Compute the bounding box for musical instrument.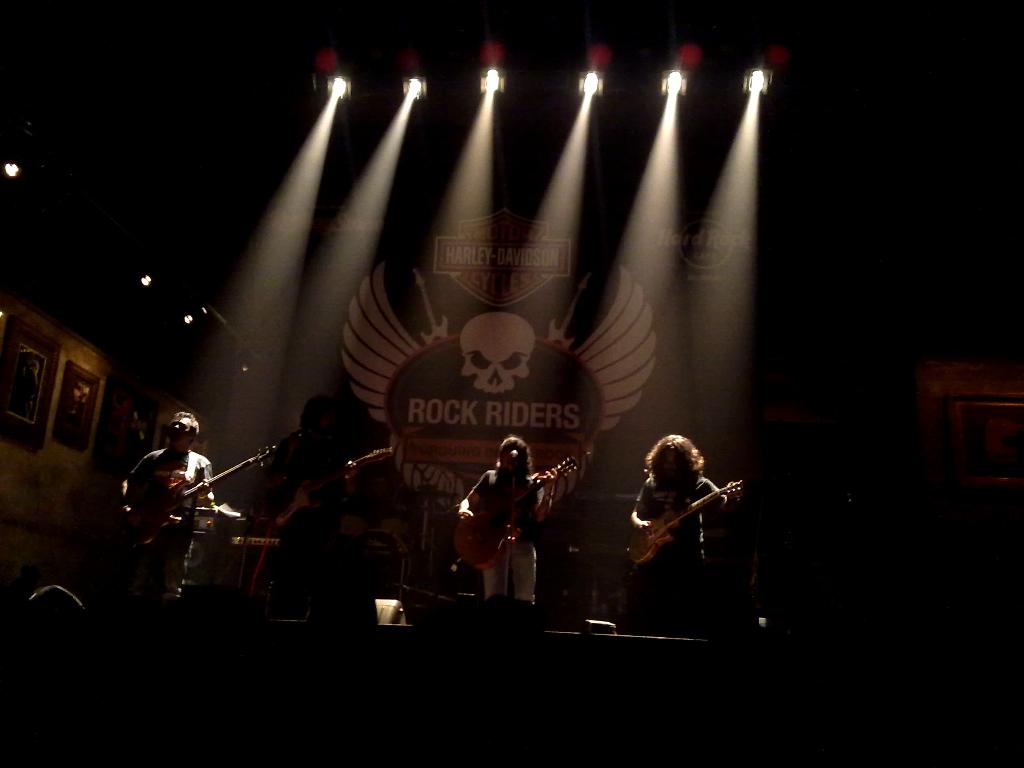
<box>263,442,397,527</box>.
